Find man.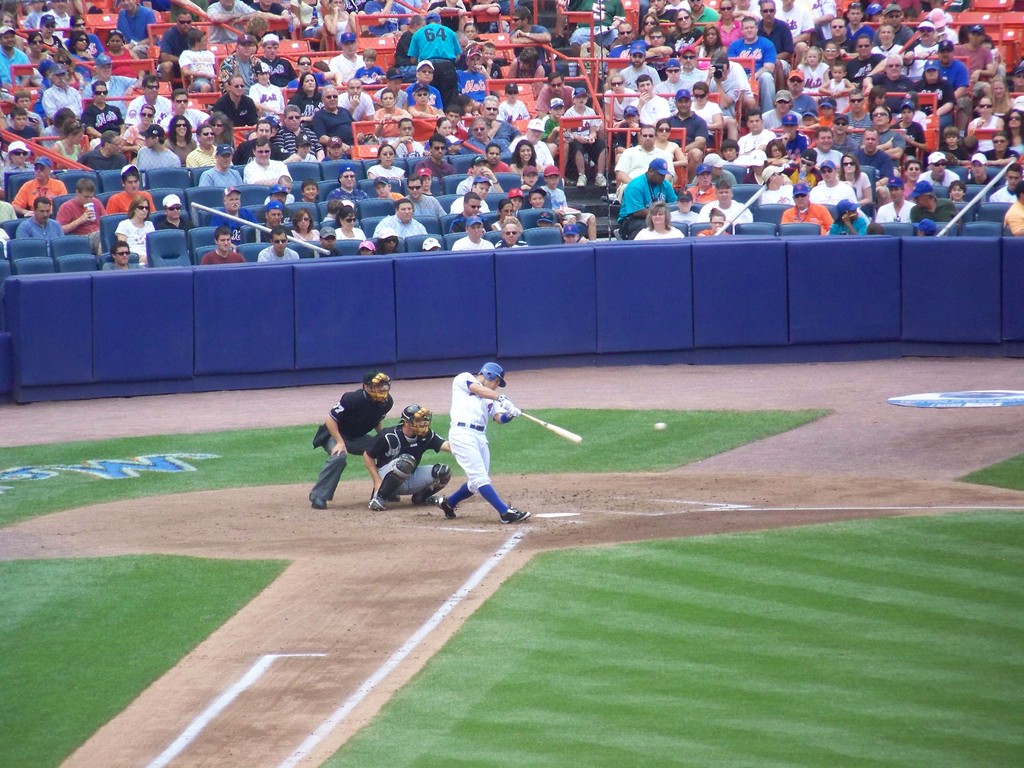
254/124/272/145.
